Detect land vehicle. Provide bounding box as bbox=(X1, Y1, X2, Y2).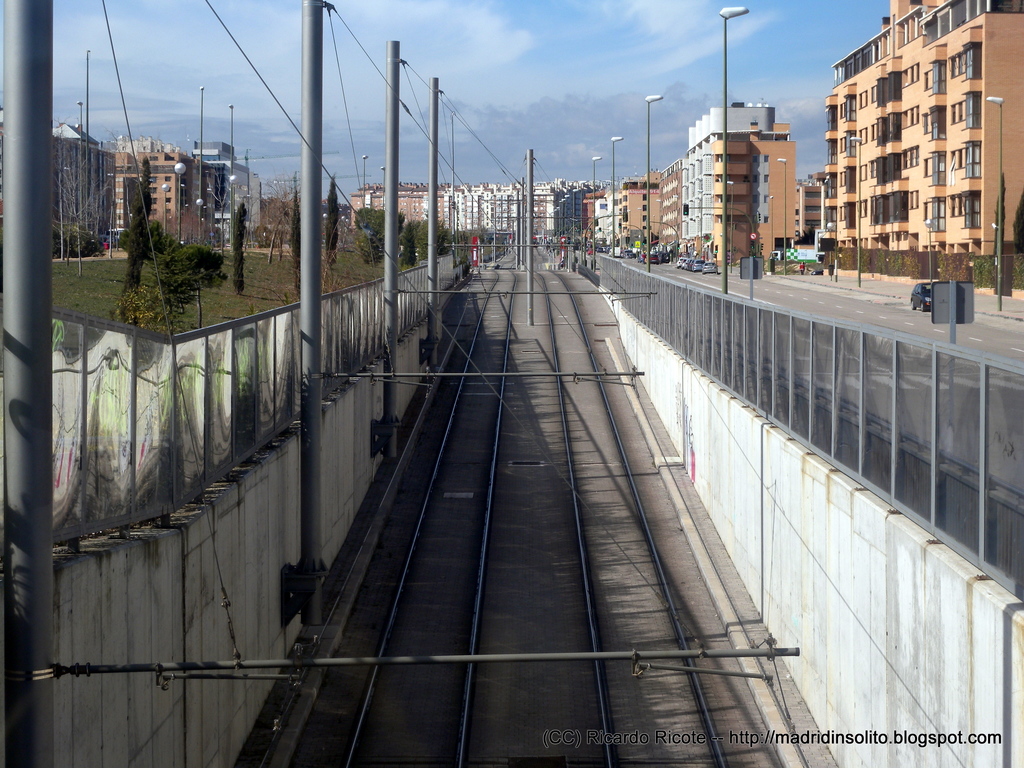
bbox=(701, 259, 718, 275).
